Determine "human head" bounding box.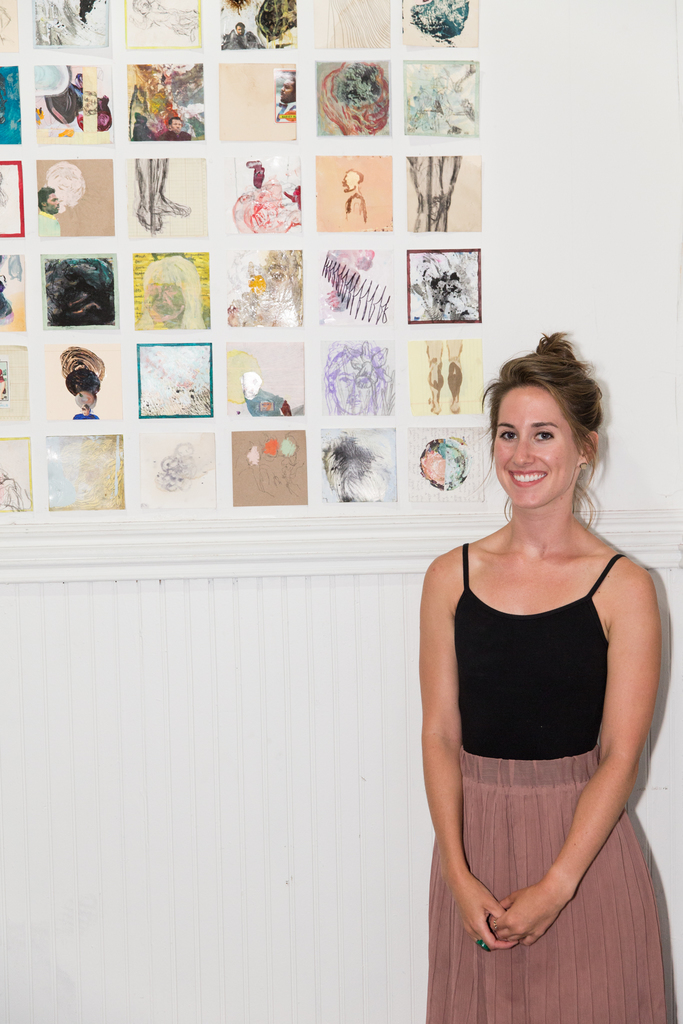
Determined: select_region(487, 338, 621, 524).
